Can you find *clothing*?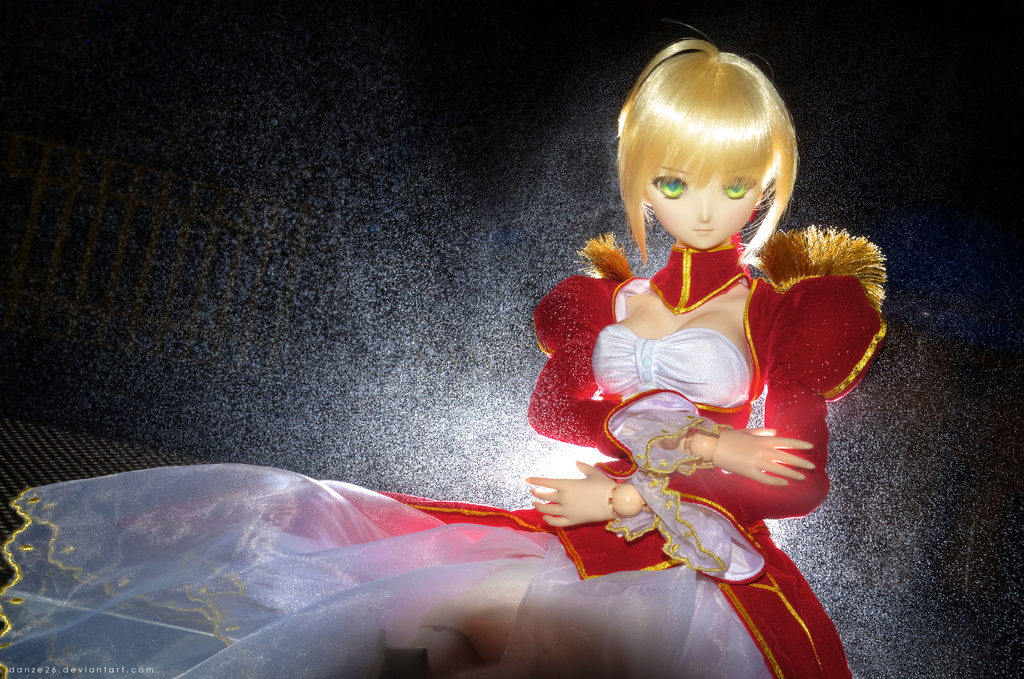
Yes, bounding box: l=0, t=231, r=890, b=678.
